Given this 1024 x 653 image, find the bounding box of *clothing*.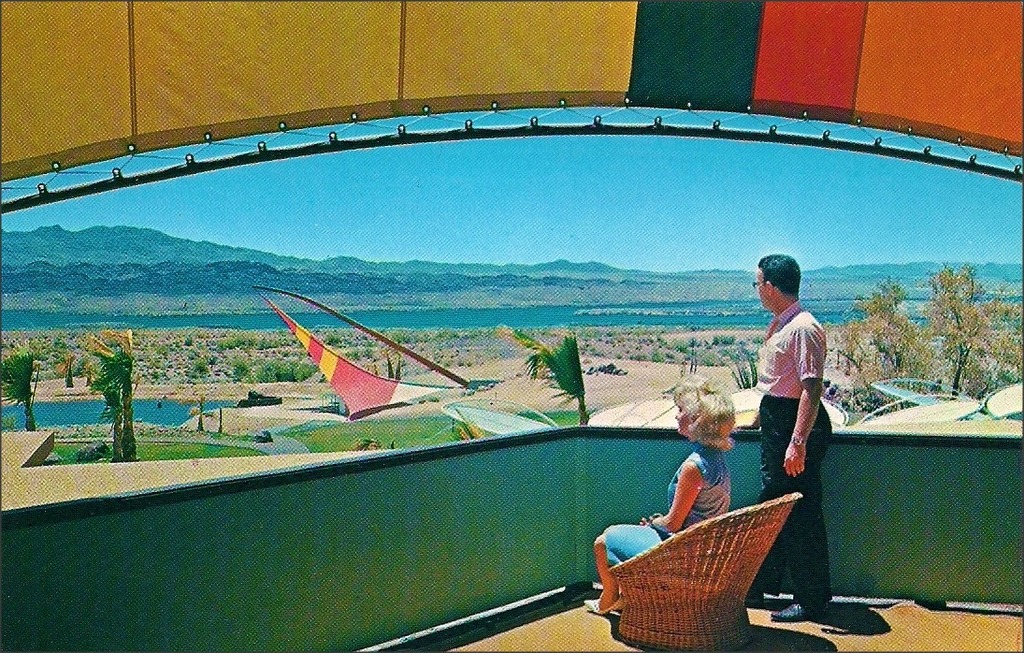
region(603, 433, 739, 562).
